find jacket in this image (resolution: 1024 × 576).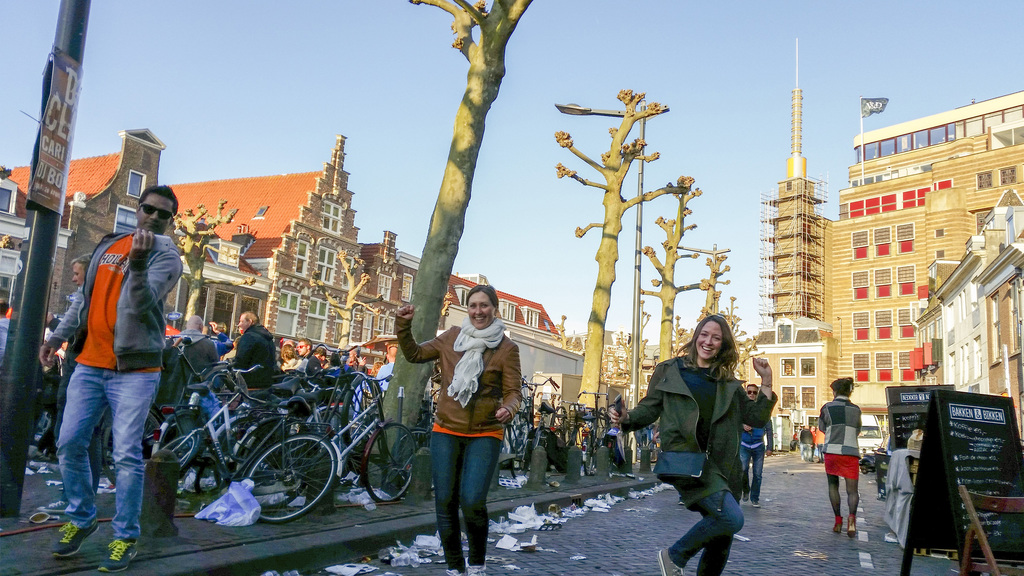
{"x1": 627, "y1": 352, "x2": 781, "y2": 511}.
